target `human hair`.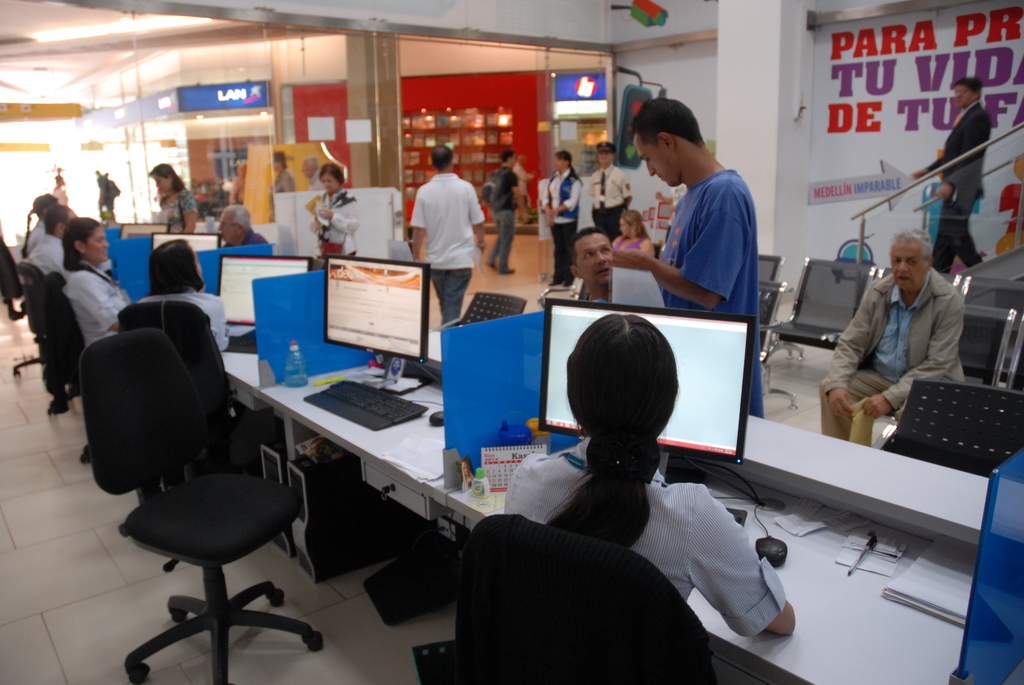
Target region: [left=888, top=224, right=932, bottom=269].
